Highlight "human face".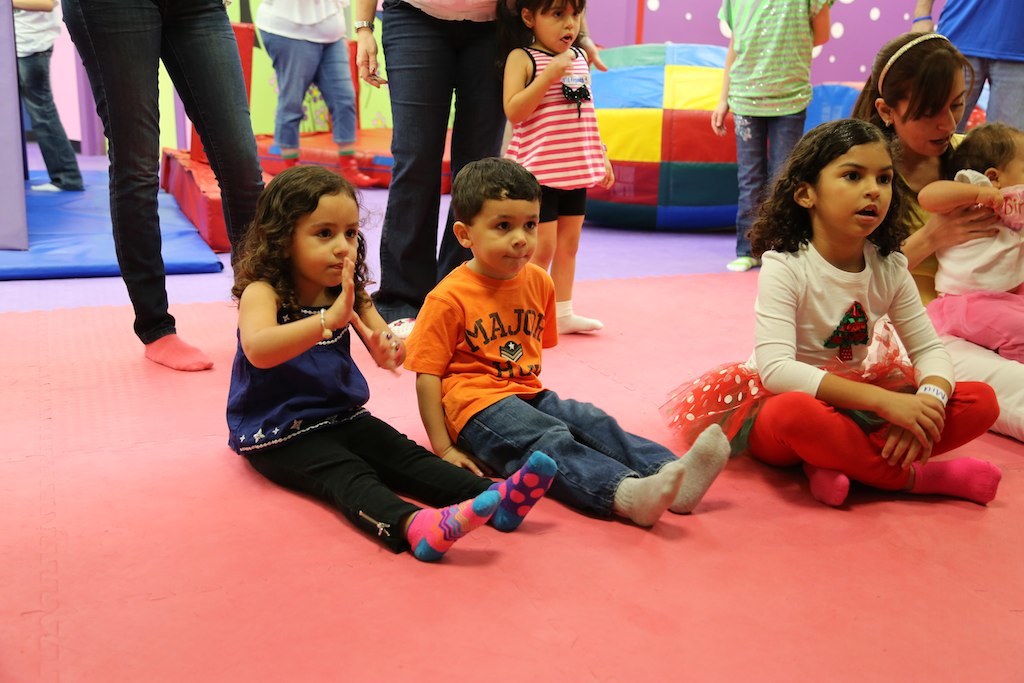
Highlighted region: [464, 203, 539, 272].
